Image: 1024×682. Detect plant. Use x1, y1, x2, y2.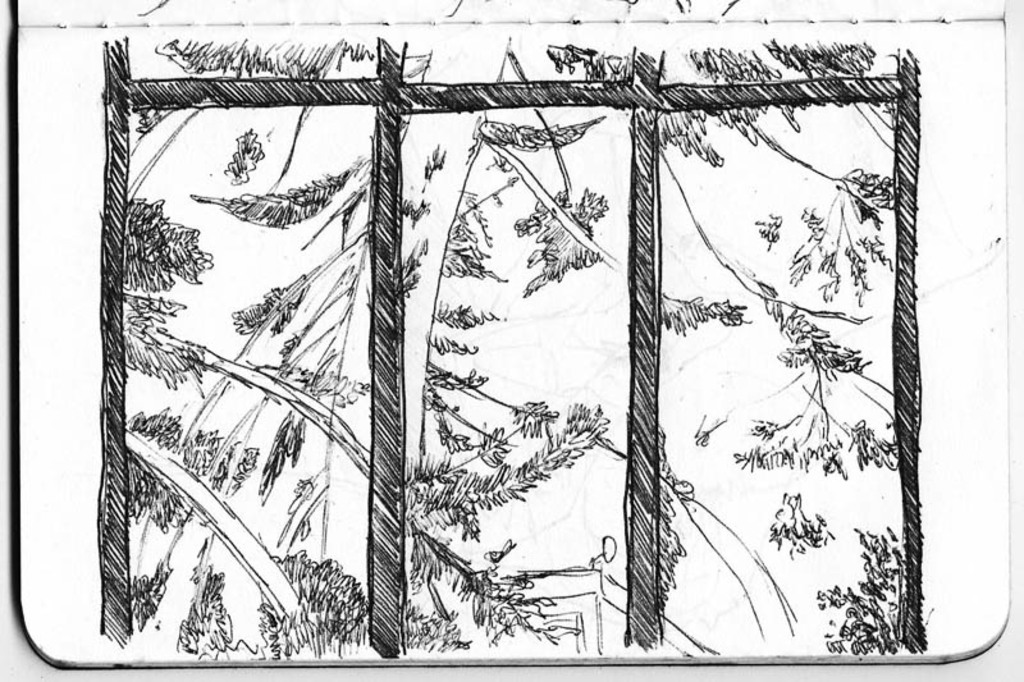
408, 404, 625, 649.
